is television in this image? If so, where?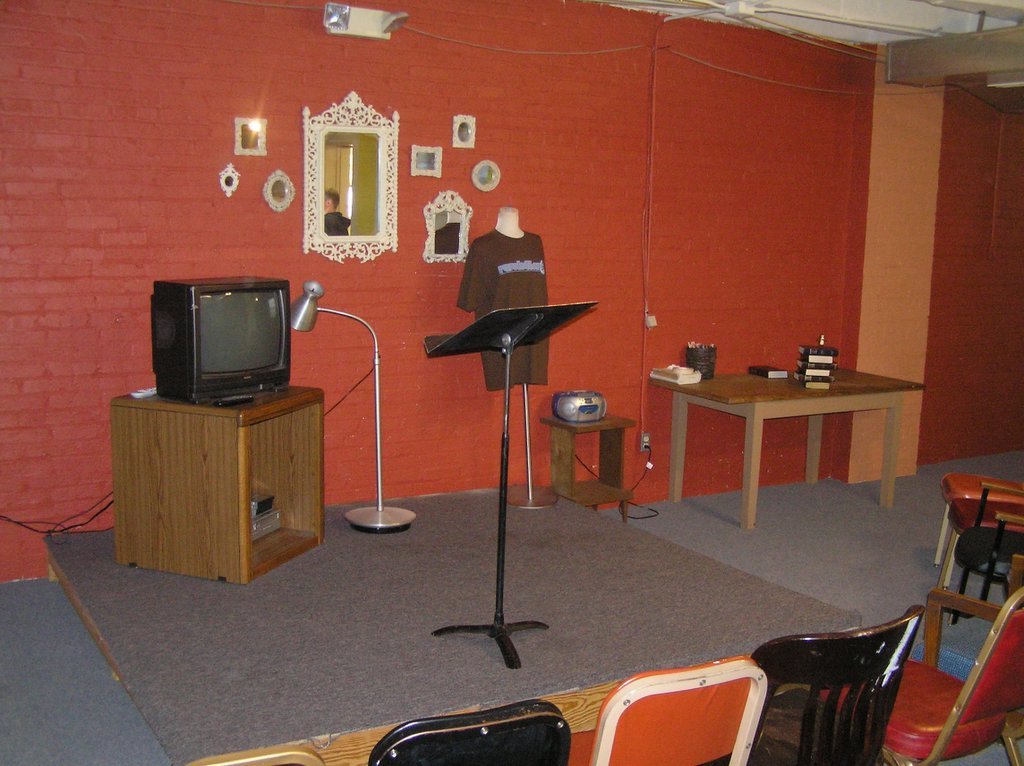
Yes, at x1=152, y1=275, x2=289, y2=404.
